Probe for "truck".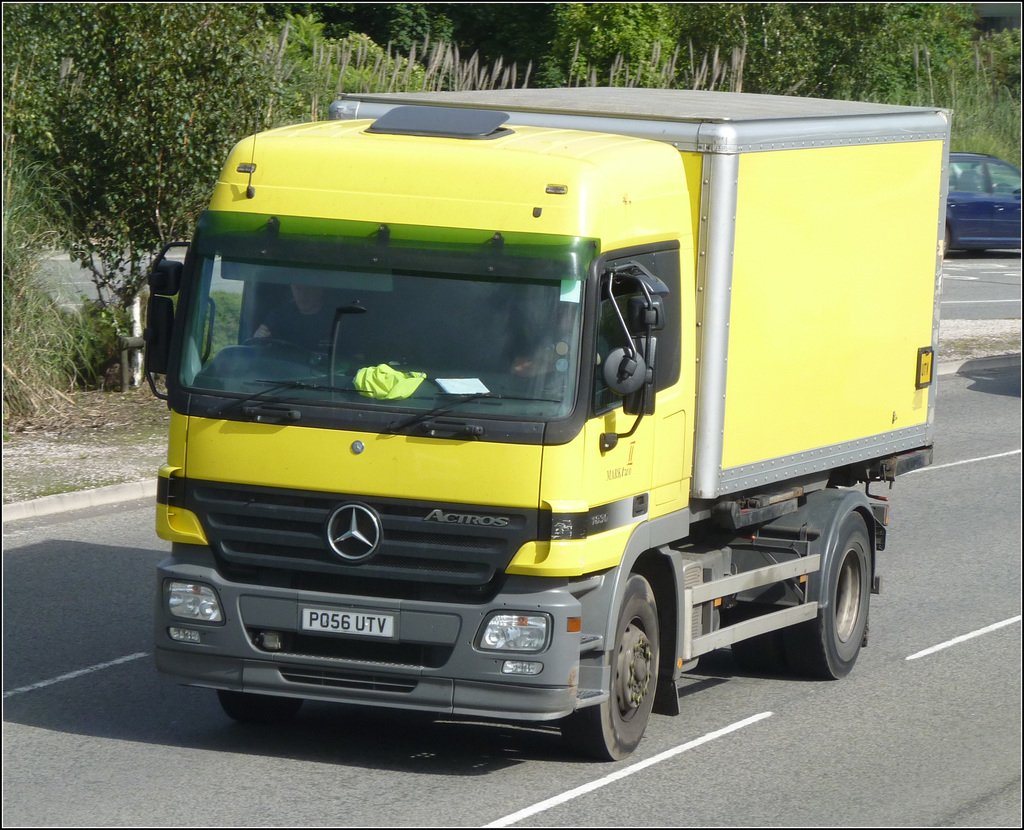
Probe result: [left=157, top=53, right=959, bottom=751].
